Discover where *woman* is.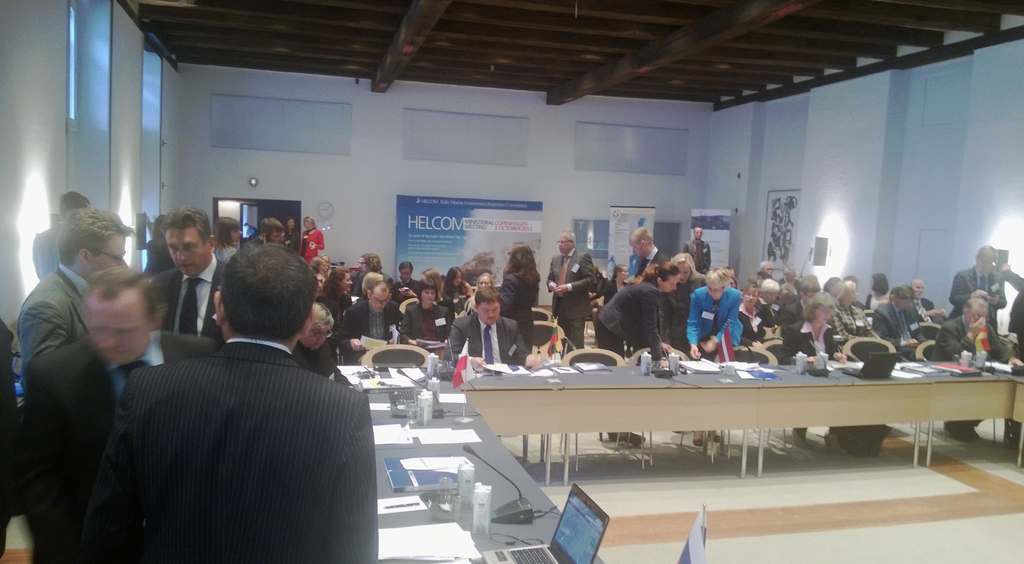
Discovered at 652,243,706,358.
